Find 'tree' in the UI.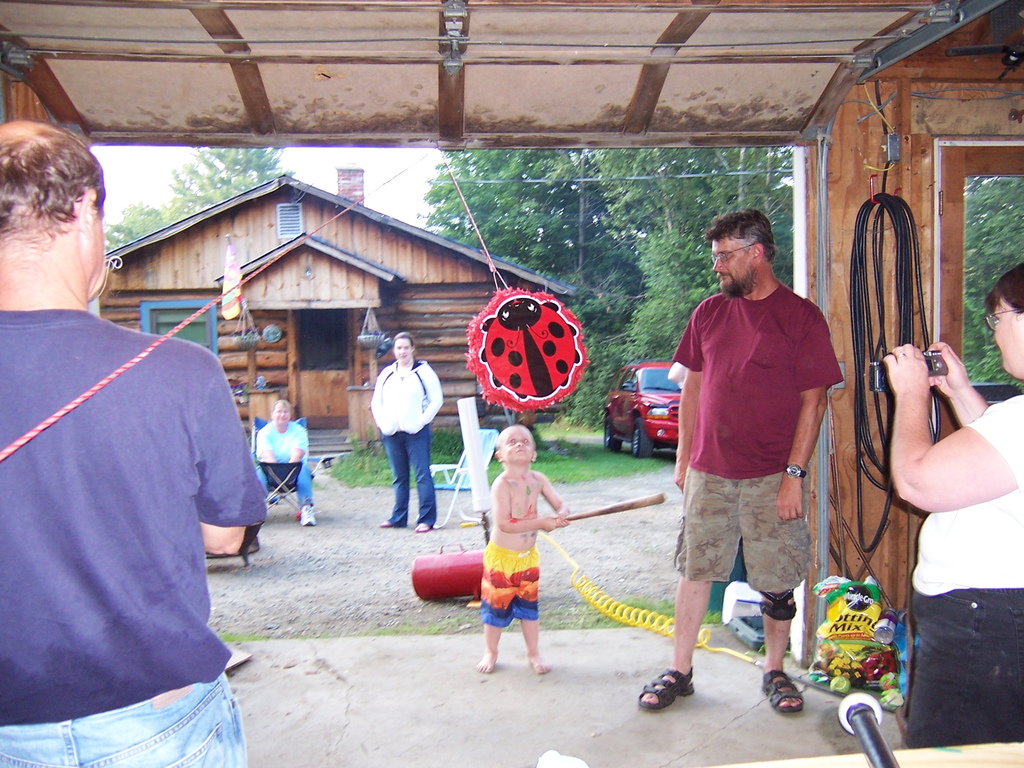
UI element at rect(953, 166, 1023, 392).
